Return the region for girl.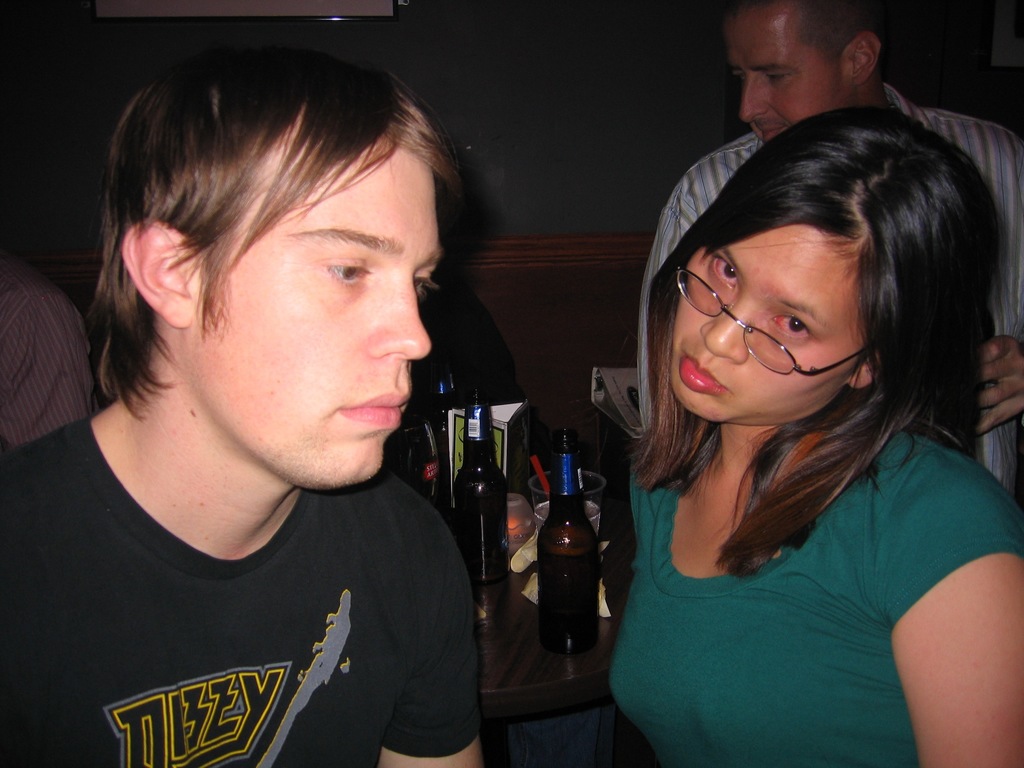
609,105,1023,767.
